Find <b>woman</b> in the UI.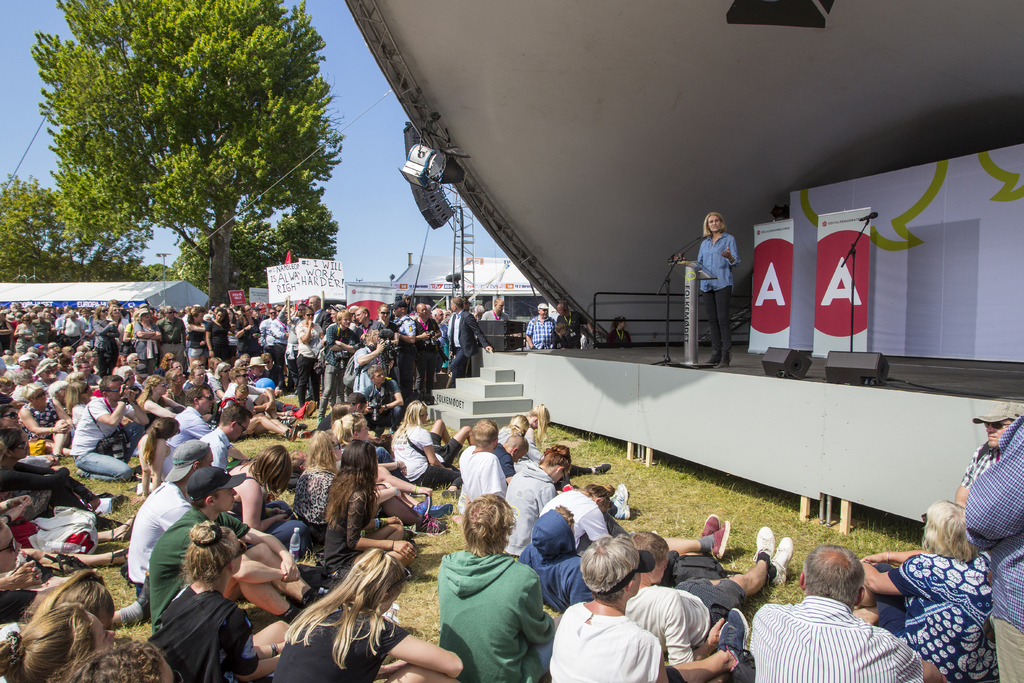
UI element at [271, 548, 463, 682].
